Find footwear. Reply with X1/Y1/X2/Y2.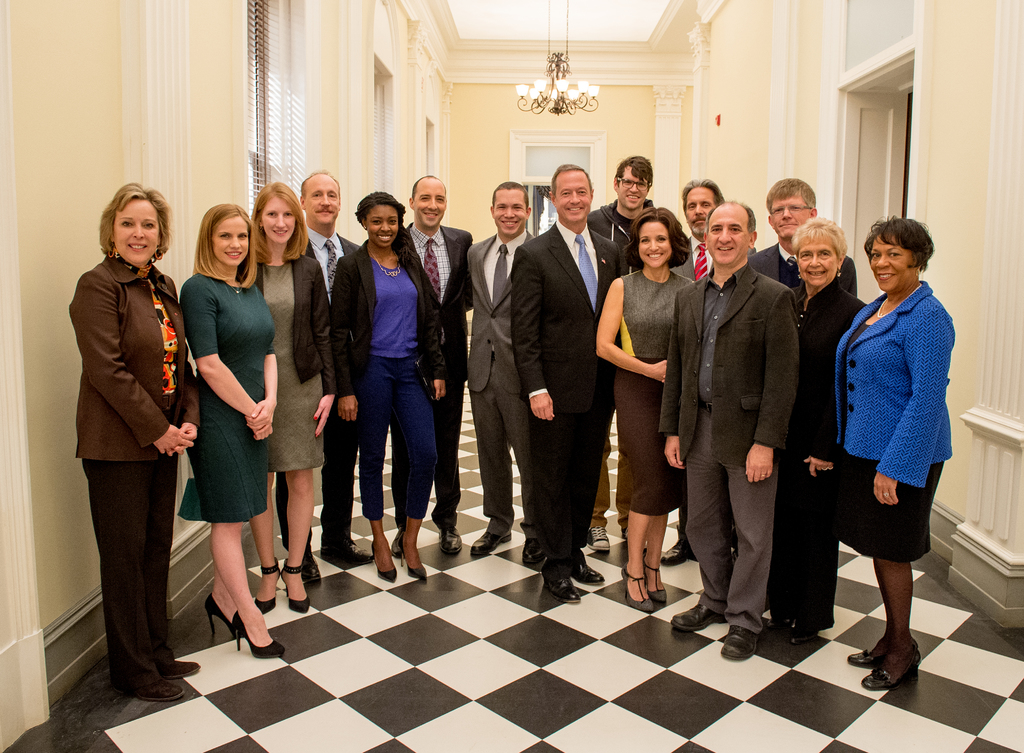
640/558/675/610.
